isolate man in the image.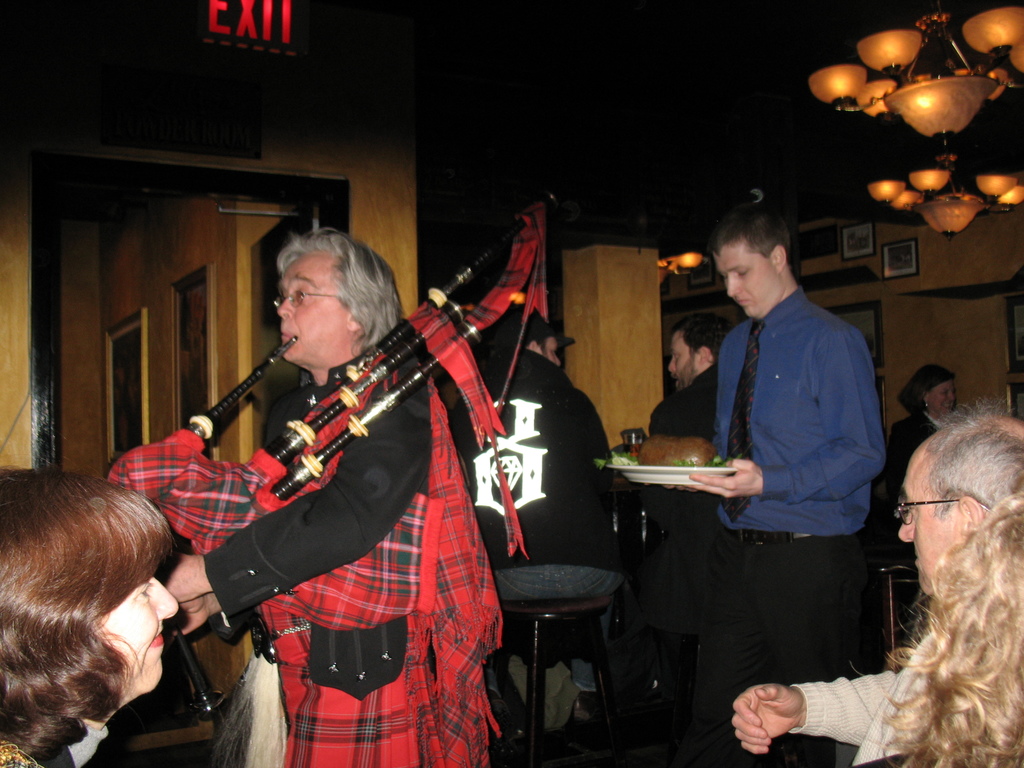
Isolated region: detection(170, 228, 526, 767).
